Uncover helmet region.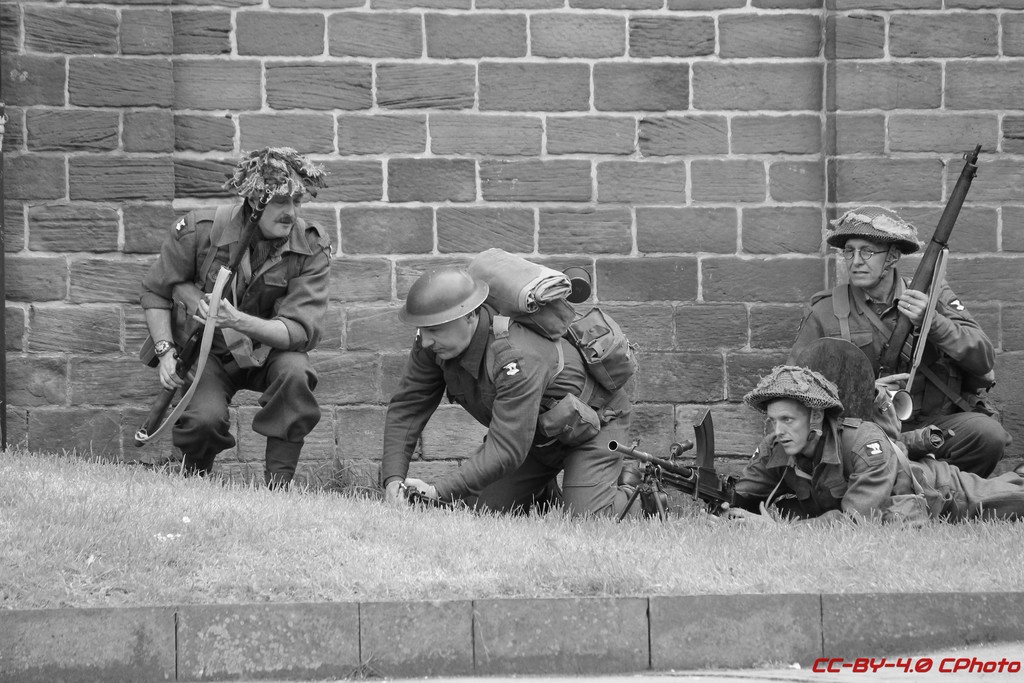
Uncovered: locate(823, 202, 920, 295).
